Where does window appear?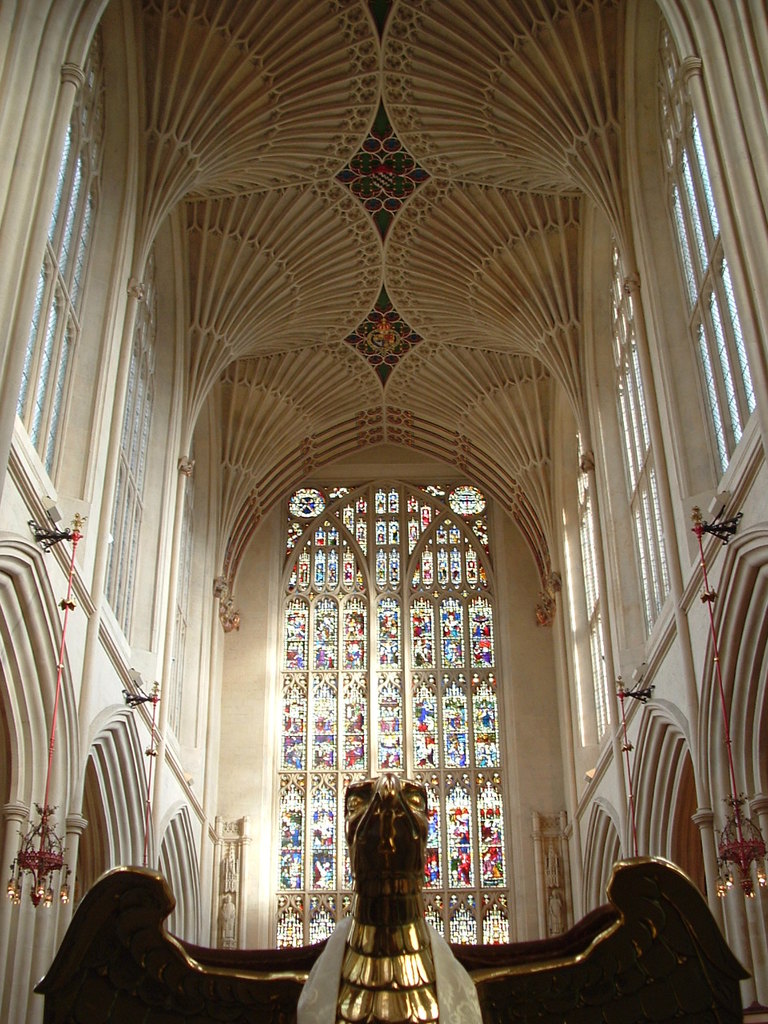
Appears at 13, 49, 108, 477.
